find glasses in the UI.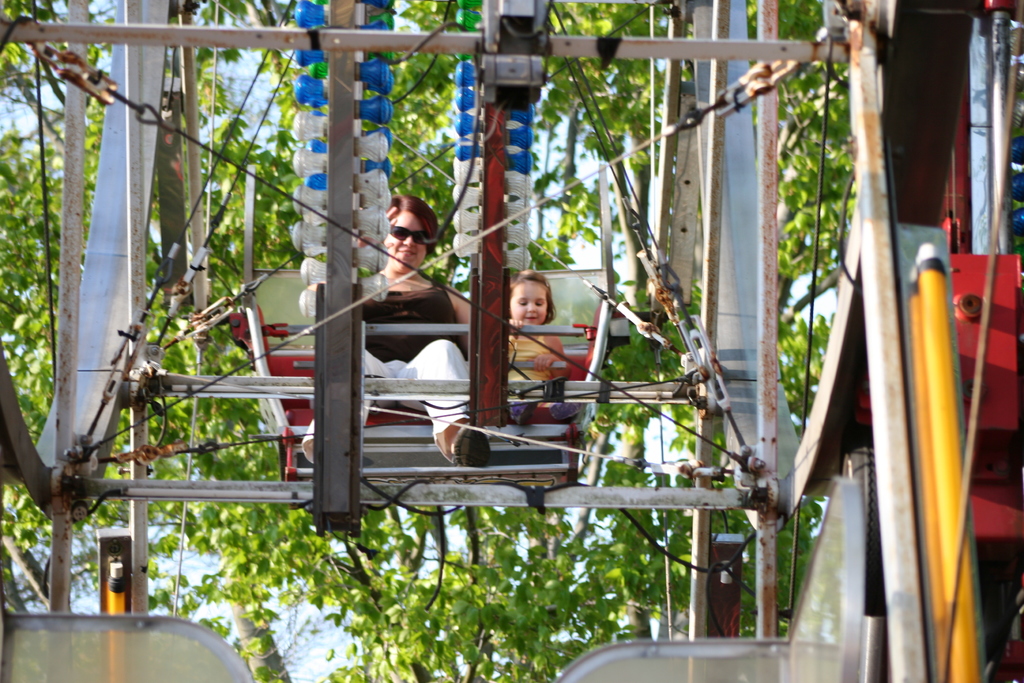
UI element at 387, 226, 428, 245.
